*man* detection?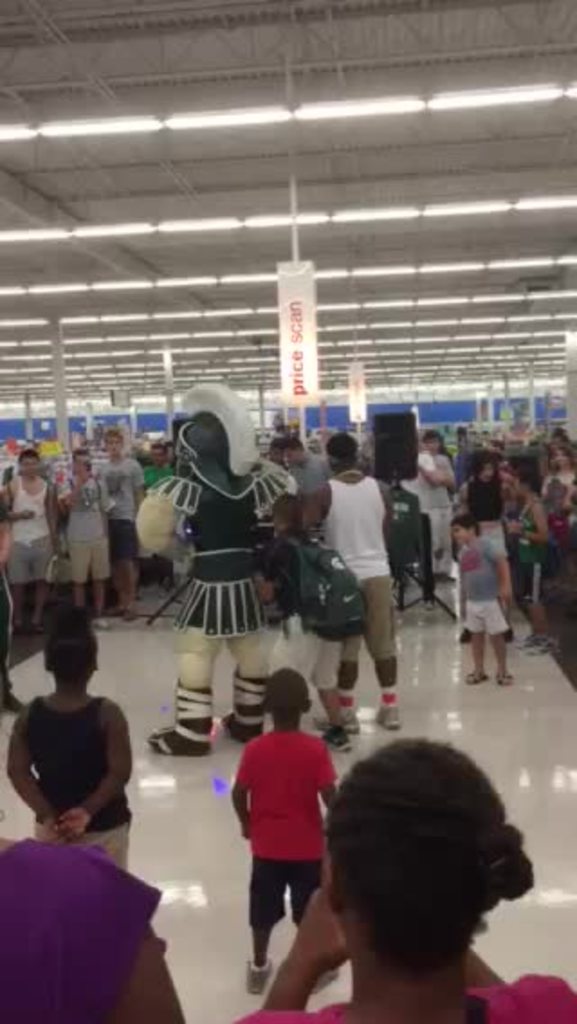
(left=58, top=449, right=119, bottom=615)
